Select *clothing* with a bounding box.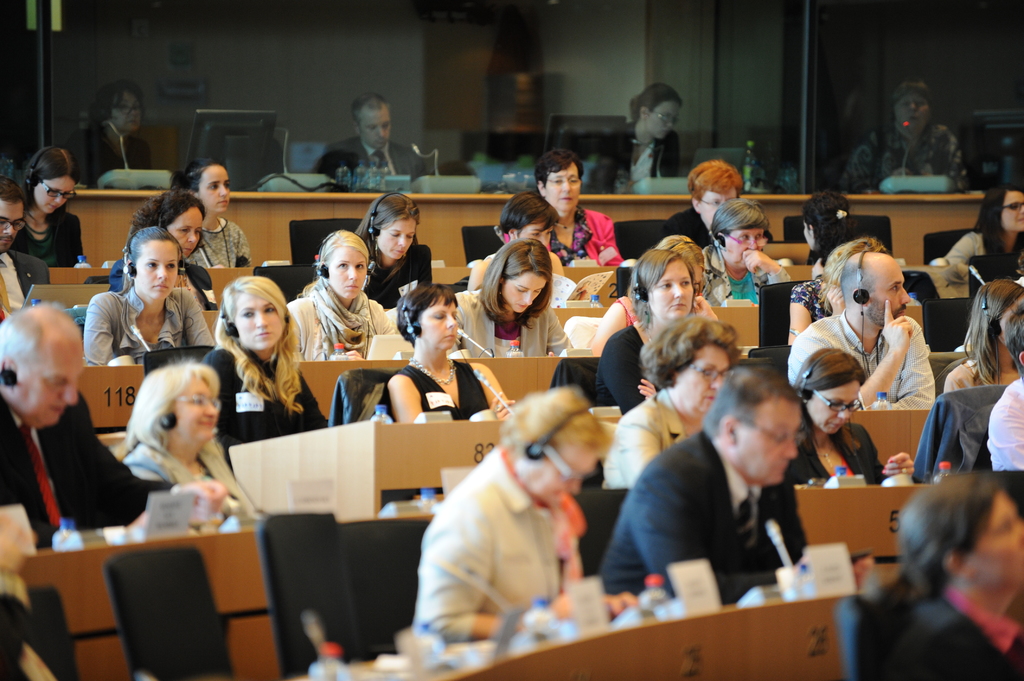
<box>598,423,812,607</box>.
